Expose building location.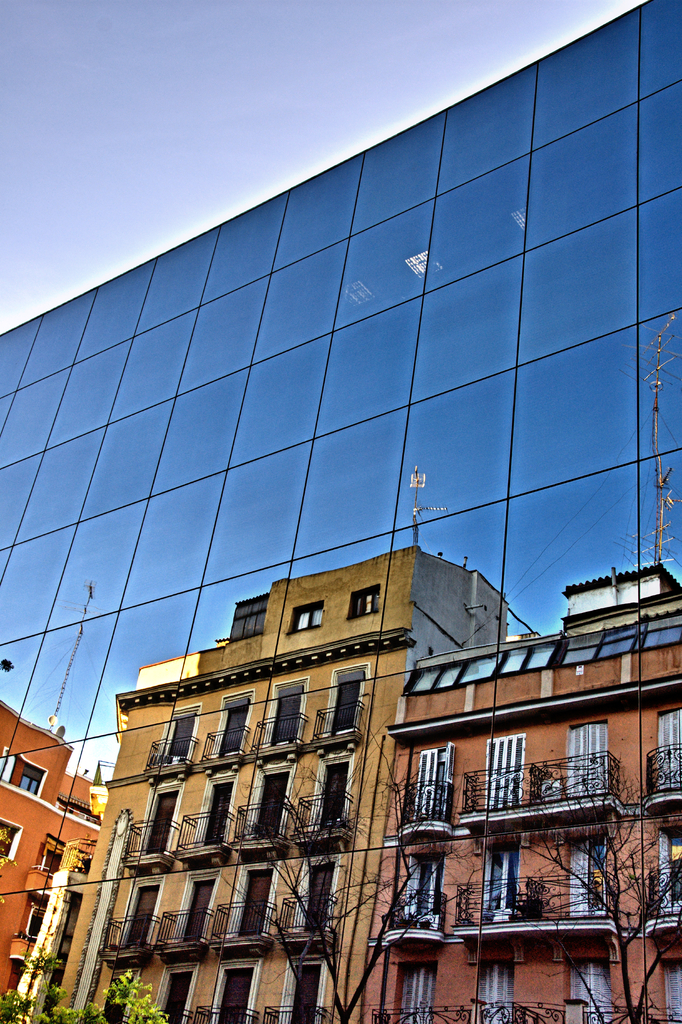
Exposed at bbox=[0, 0, 679, 1023].
